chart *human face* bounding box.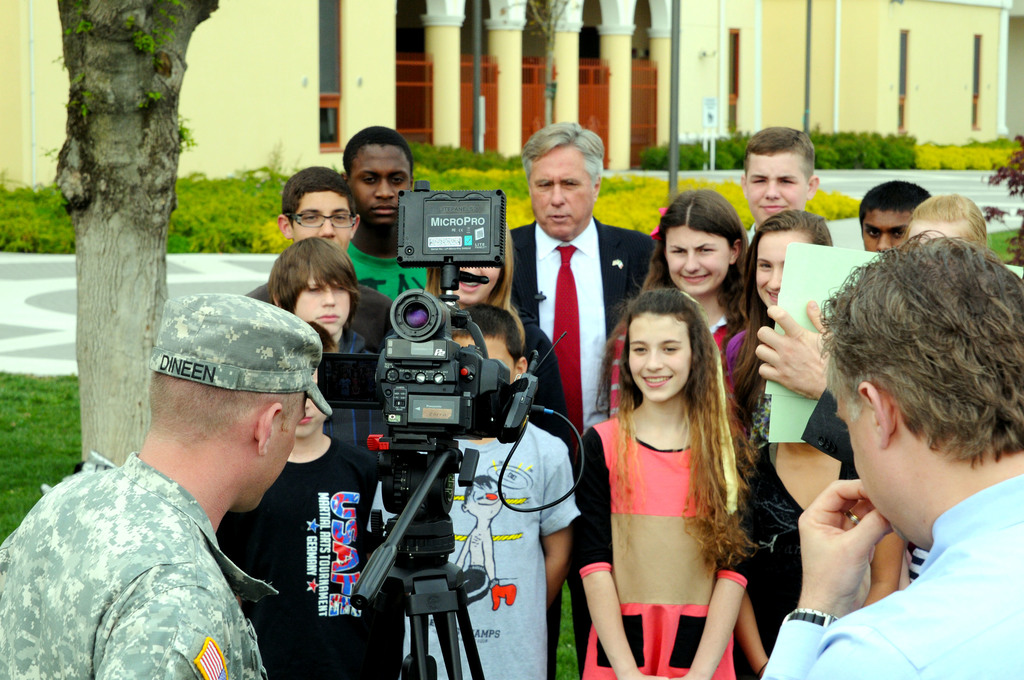
Charted: region(450, 264, 501, 300).
